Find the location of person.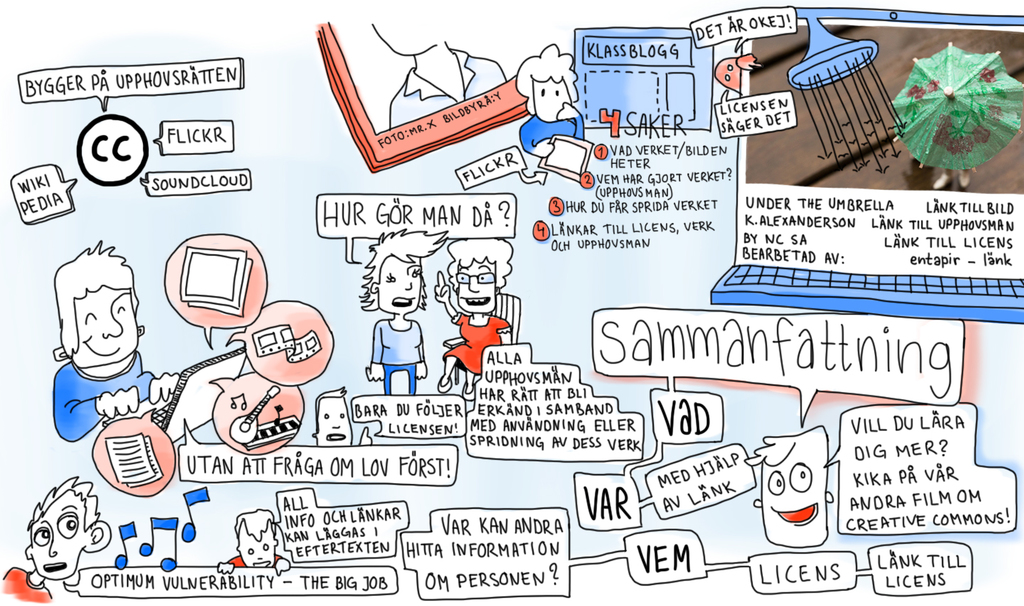
Location: BBox(32, 475, 113, 599).
